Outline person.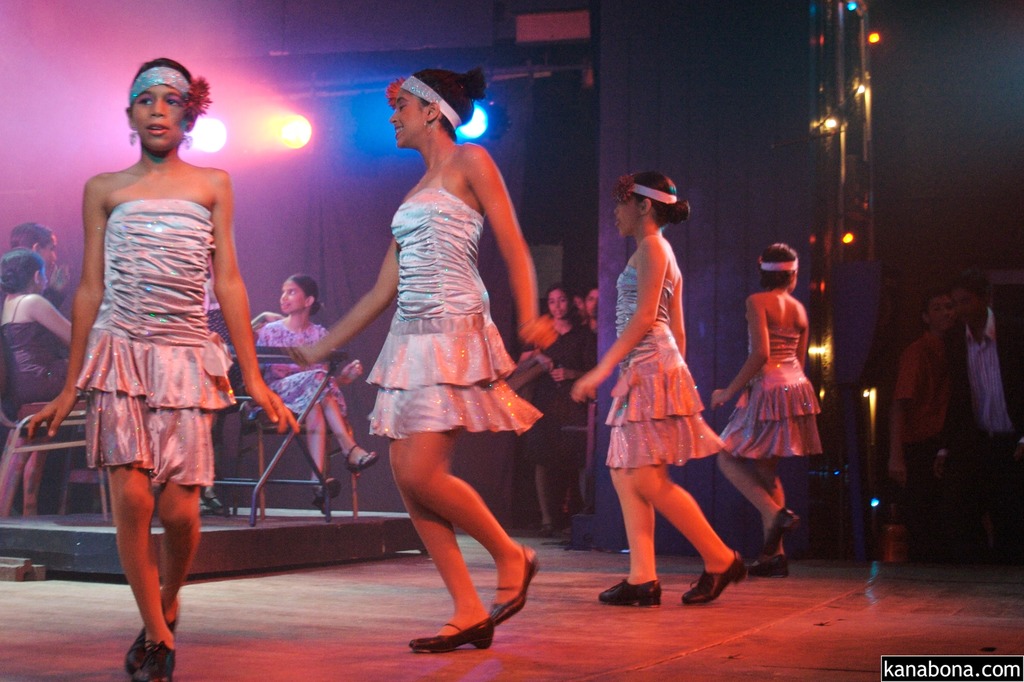
Outline: (left=950, top=280, right=1023, bottom=560).
